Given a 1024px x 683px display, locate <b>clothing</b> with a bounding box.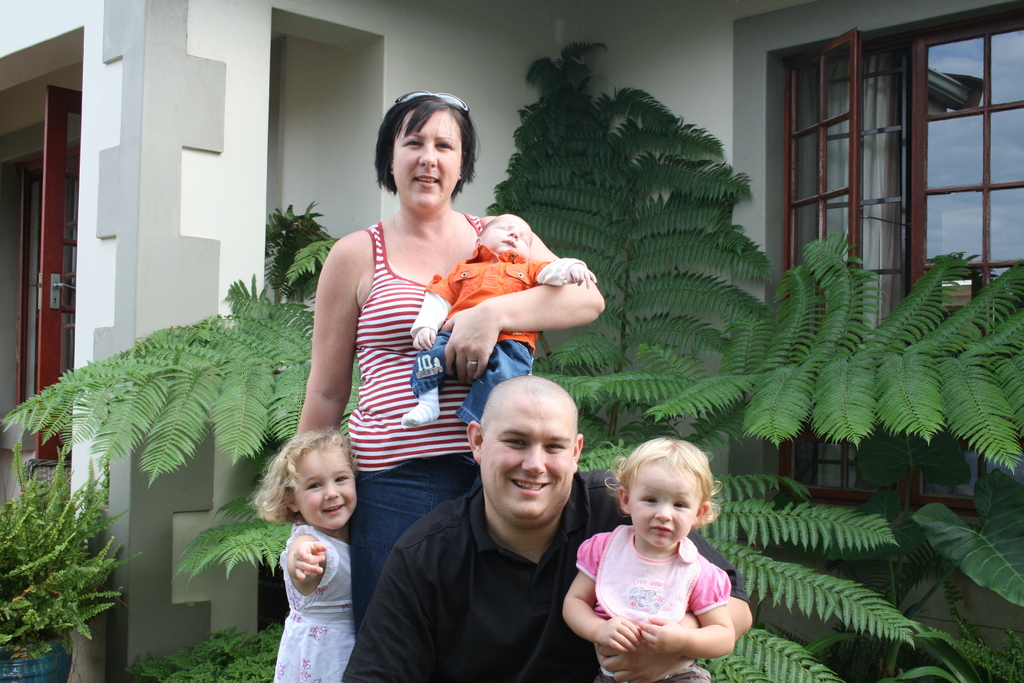
Located: rect(337, 199, 498, 652).
